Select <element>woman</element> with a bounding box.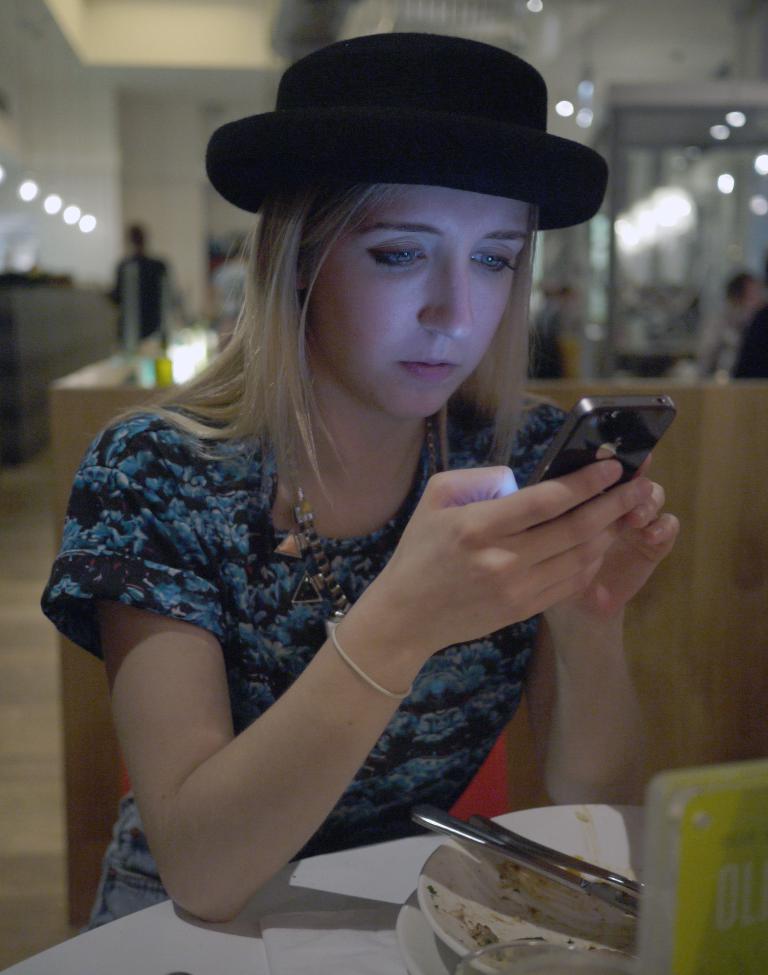
(48, 77, 698, 945).
